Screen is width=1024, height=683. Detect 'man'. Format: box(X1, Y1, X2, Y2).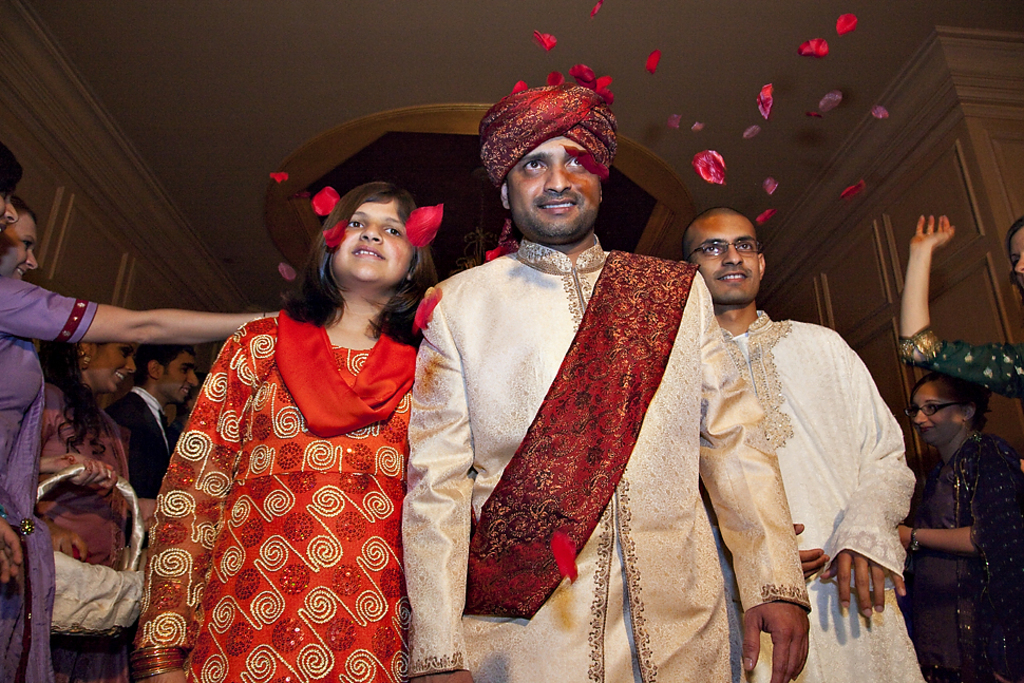
box(103, 345, 205, 552).
